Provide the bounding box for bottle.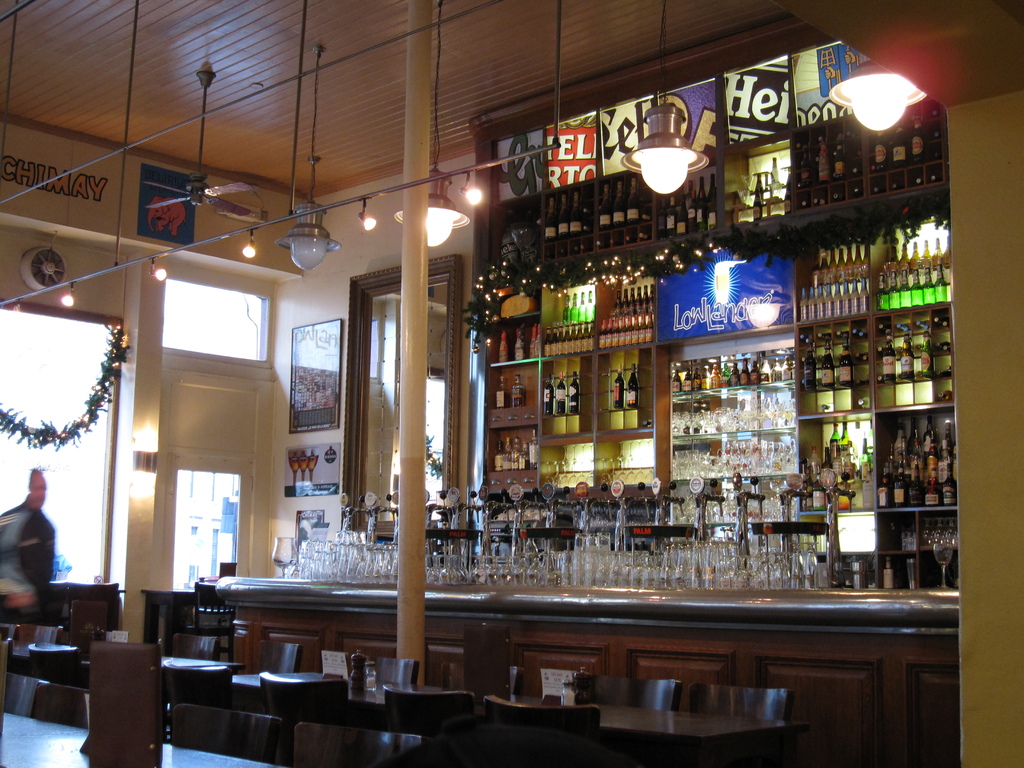
crop(584, 289, 596, 320).
